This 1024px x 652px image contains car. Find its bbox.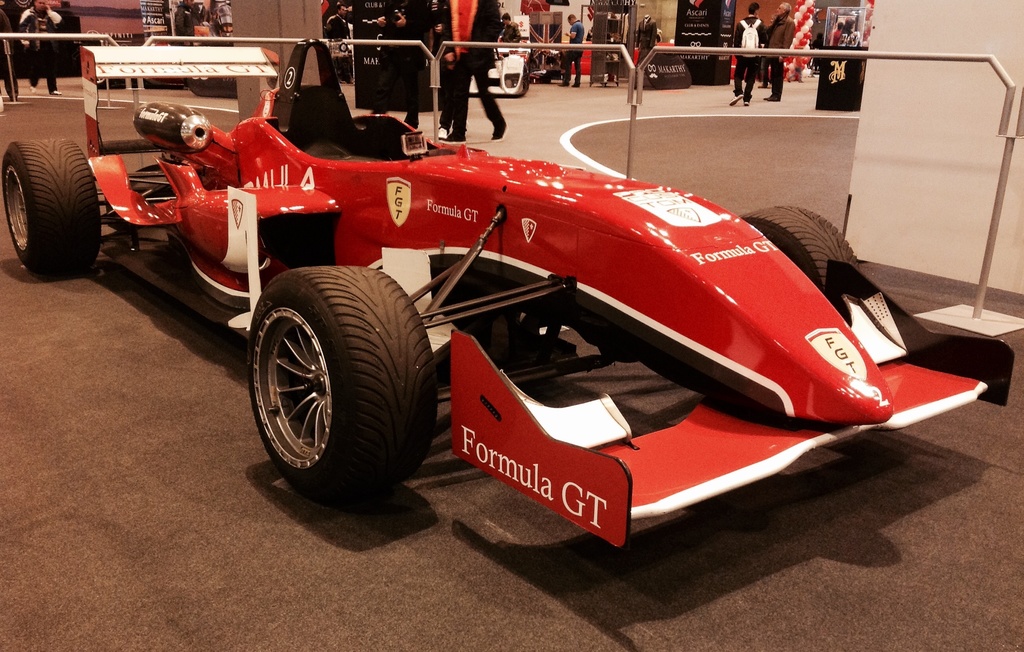
BBox(0, 33, 995, 534).
